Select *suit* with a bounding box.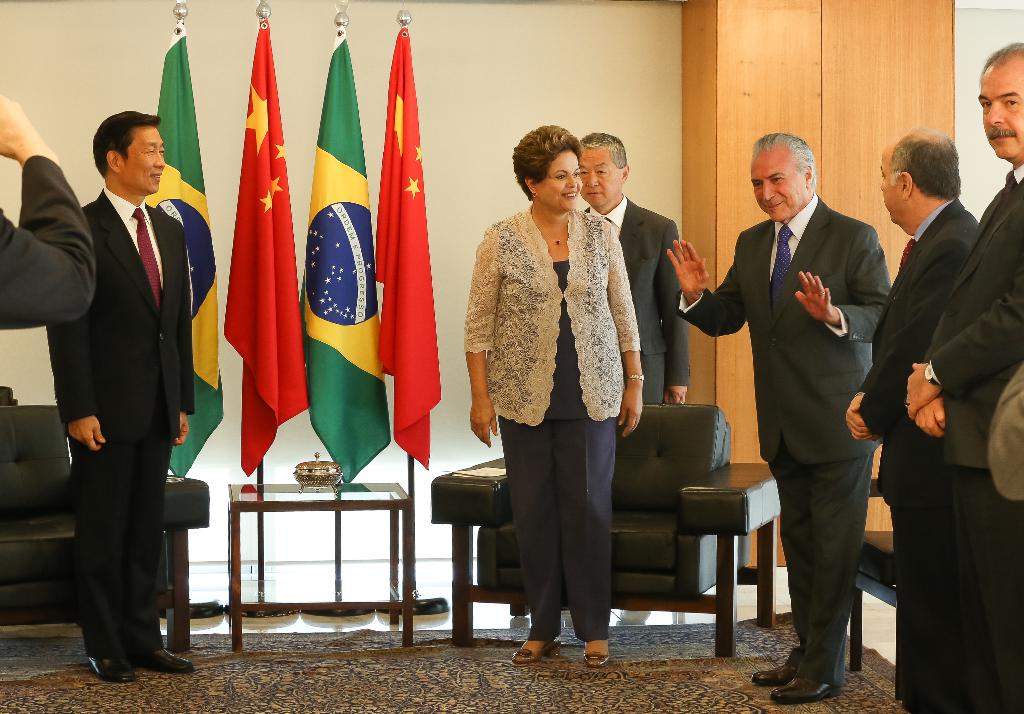
x1=43 y1=189 x2=200 y2=651.
